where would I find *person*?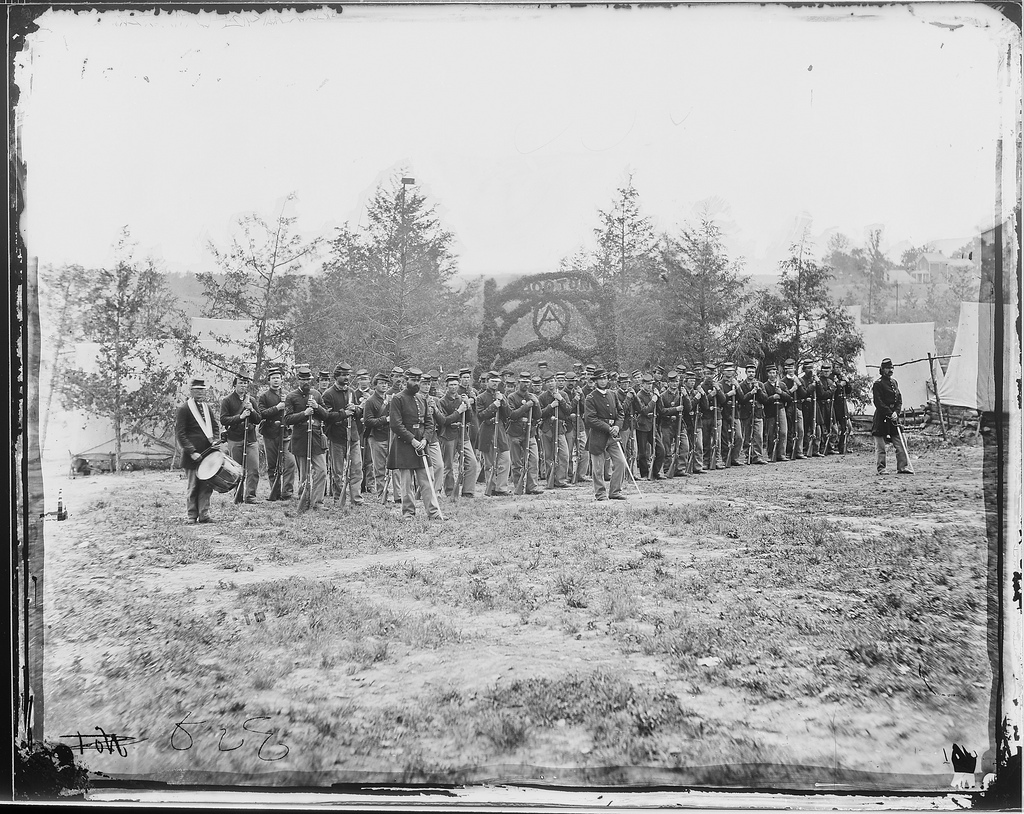
At (left=582, top=368, right=628, bottom=499).
